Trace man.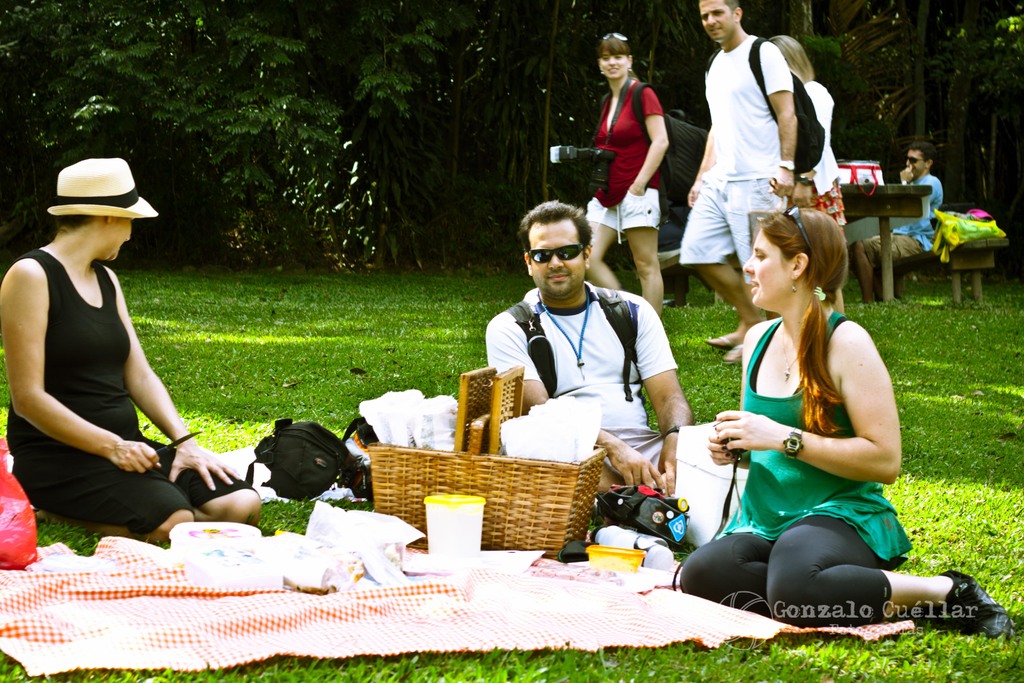
Traced to bbox=[483, 195, 708, 509].
